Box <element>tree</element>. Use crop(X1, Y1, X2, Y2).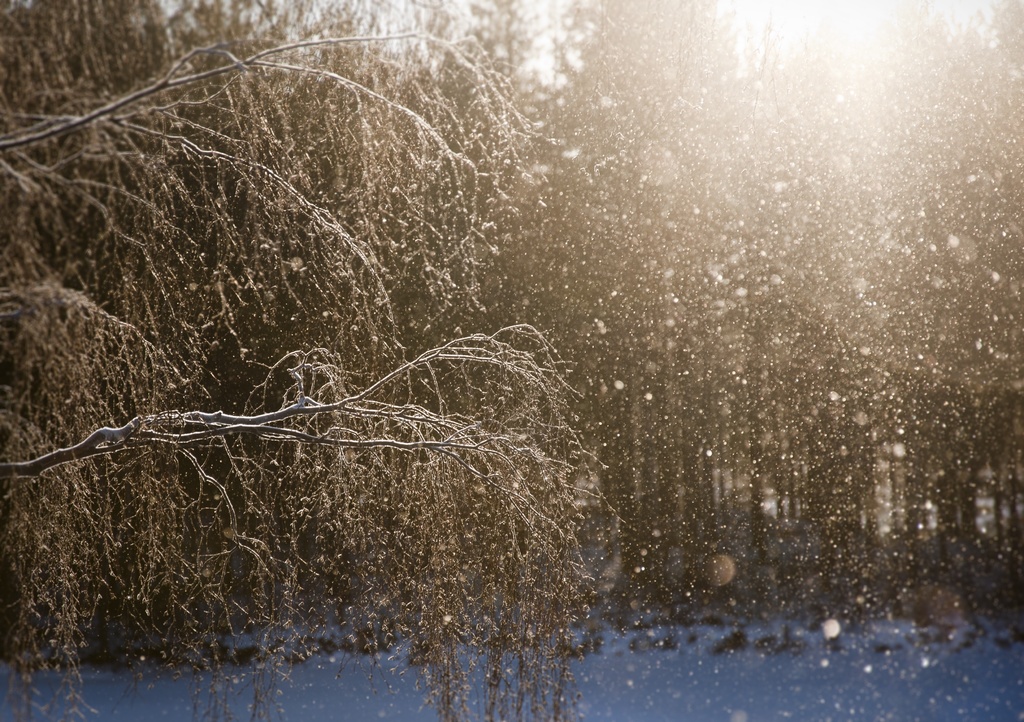
crop(465, 0, 785, 652).
